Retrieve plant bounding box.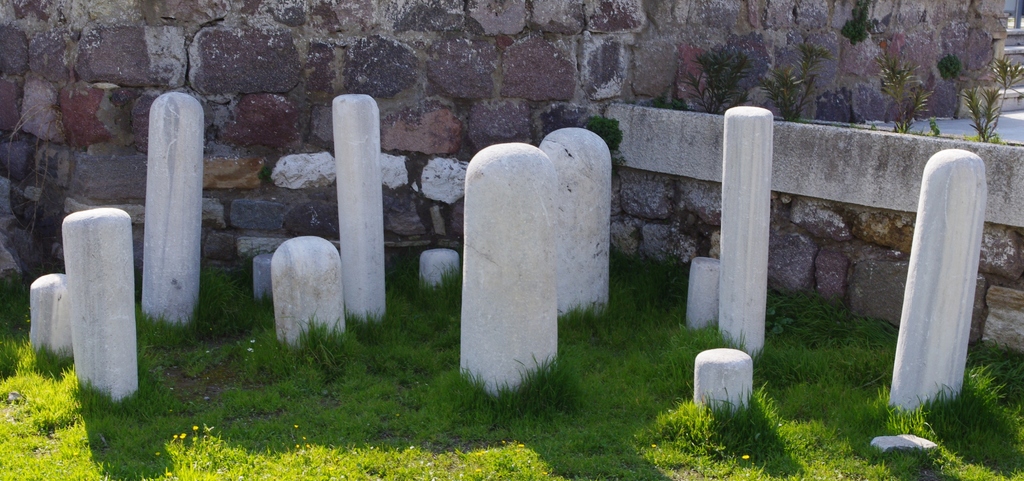
Bounding box: left=840, top=0, right=877, bottom=46.
